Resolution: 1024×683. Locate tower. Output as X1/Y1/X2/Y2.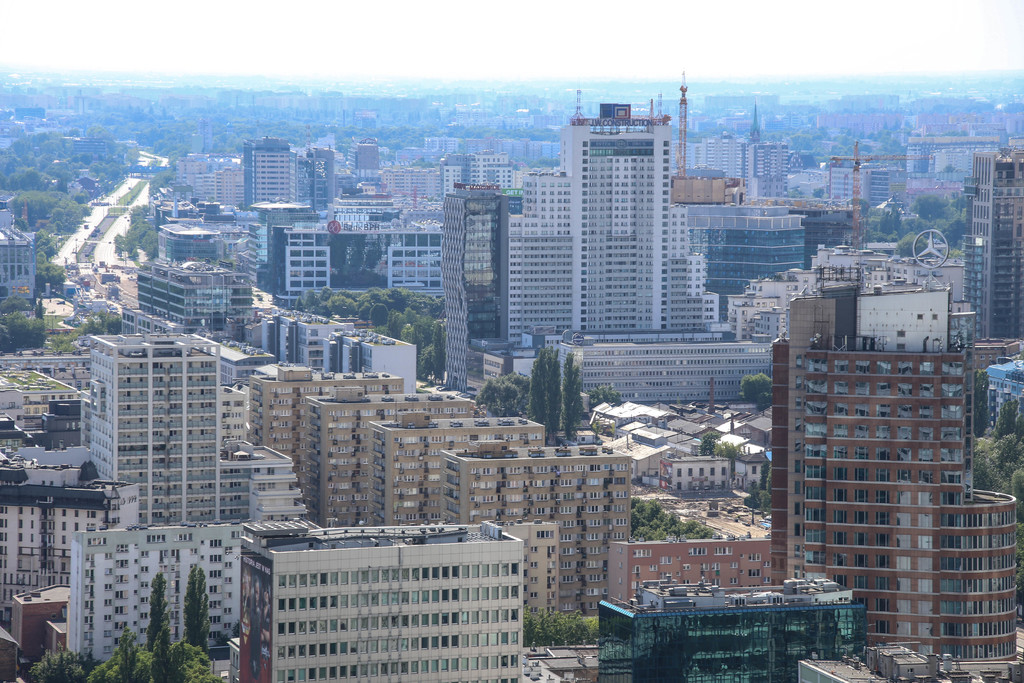
254/133/294/202.
